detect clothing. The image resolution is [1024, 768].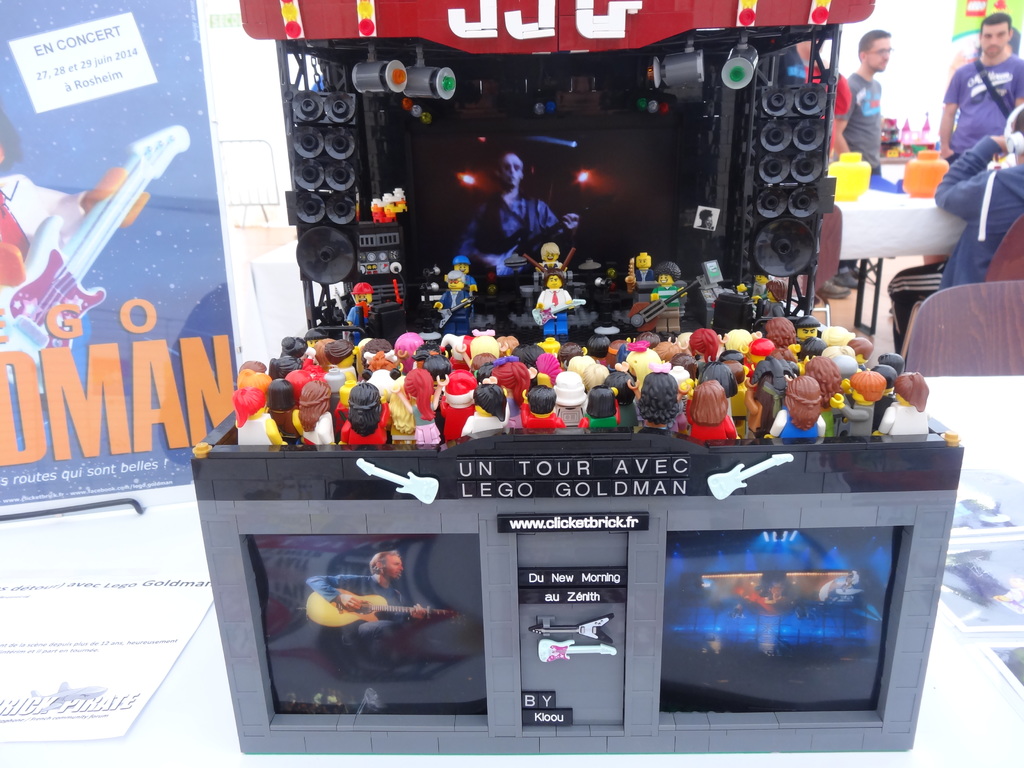
768:410:824:444.
